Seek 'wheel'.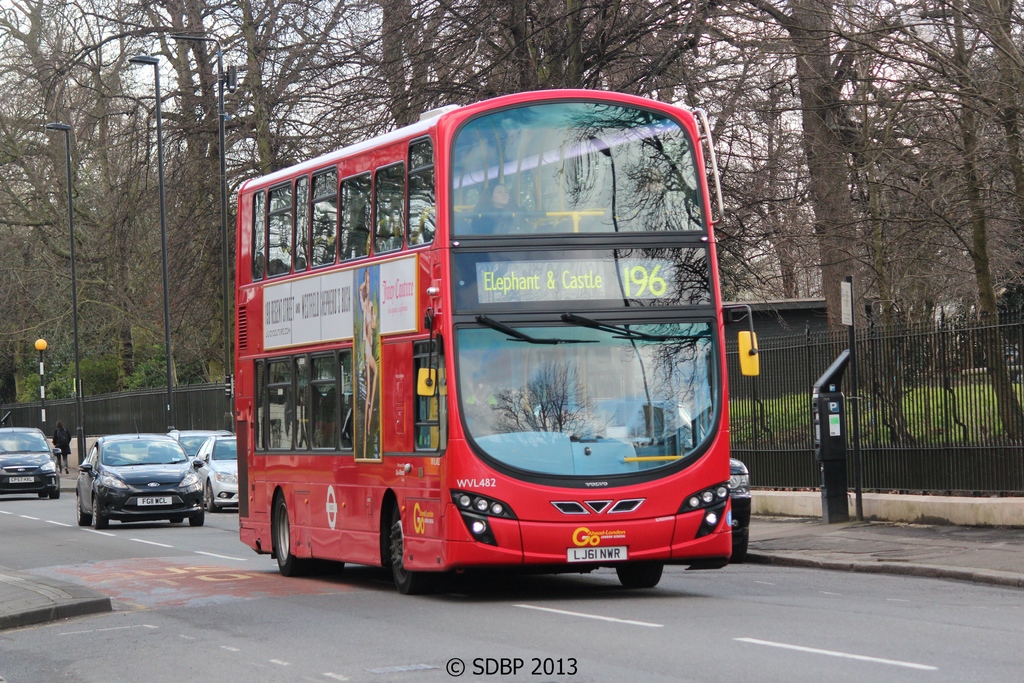
locate(188, 508, 207, 525).
